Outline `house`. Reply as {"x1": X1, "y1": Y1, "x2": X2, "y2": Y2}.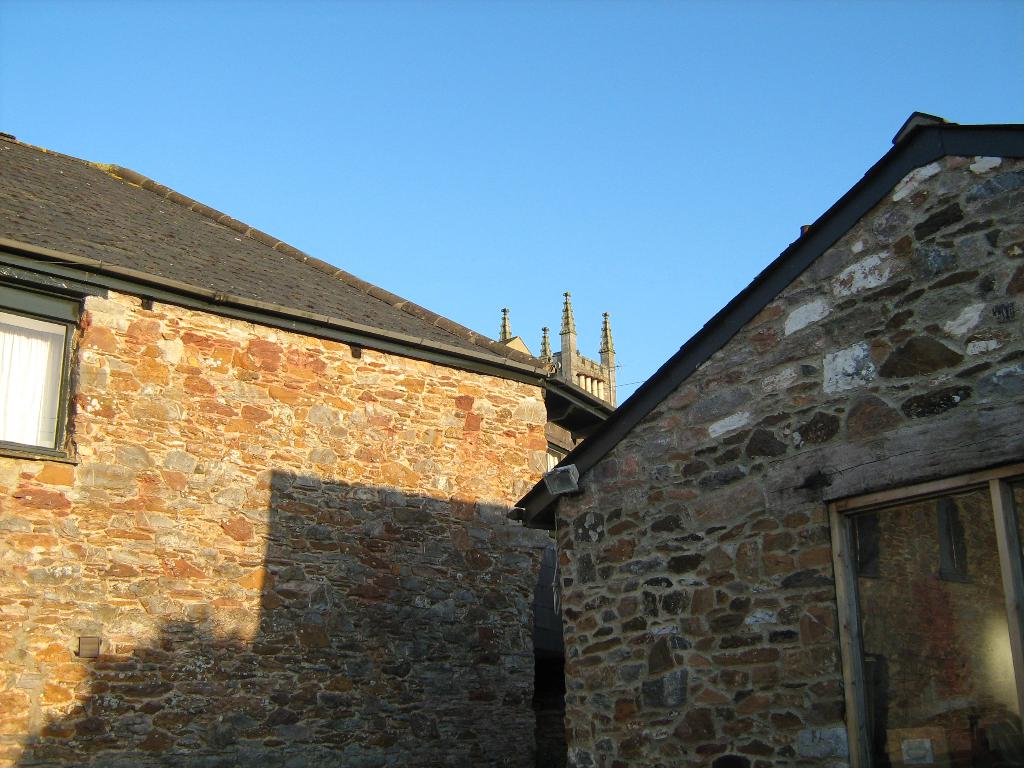
{"x1": 499, "y1": 326, "x2": 534, "y2": 353}.
